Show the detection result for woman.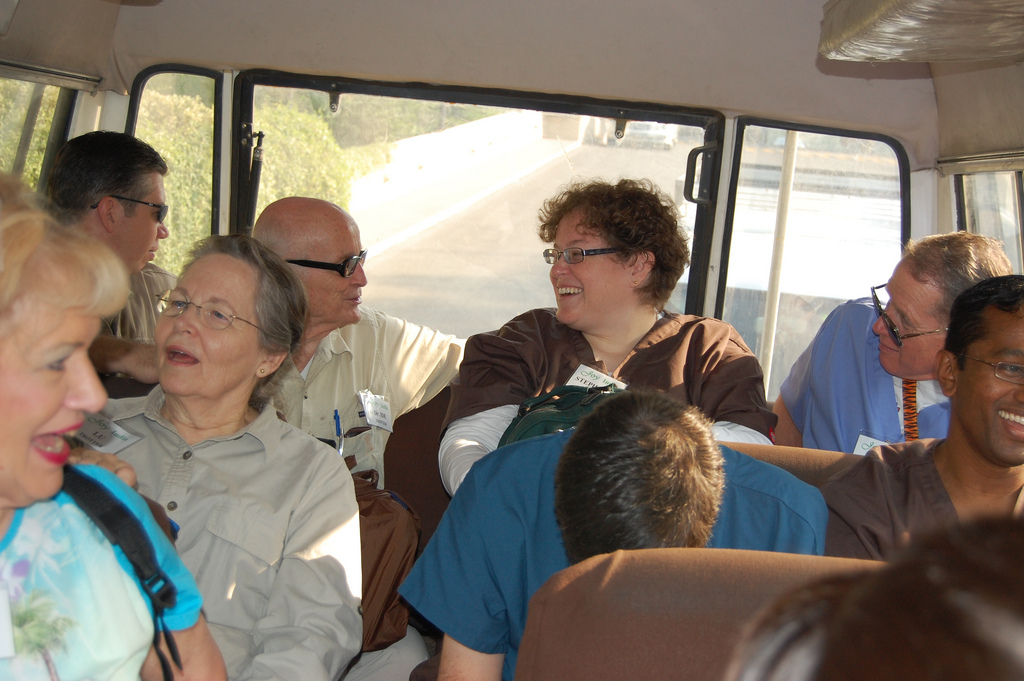
box=[0, 166, 230, 680].
